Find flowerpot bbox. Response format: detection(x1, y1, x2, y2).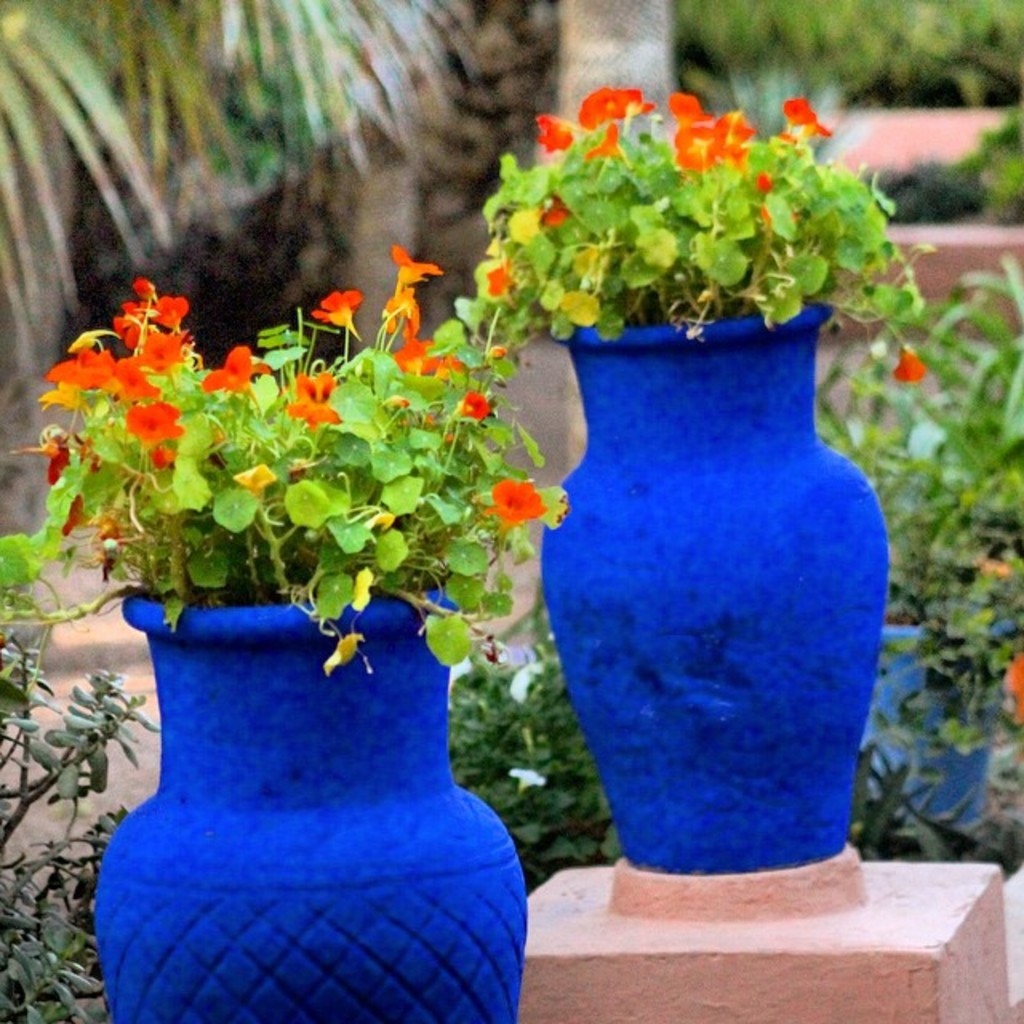
detection(534, 322, 878, 877).
